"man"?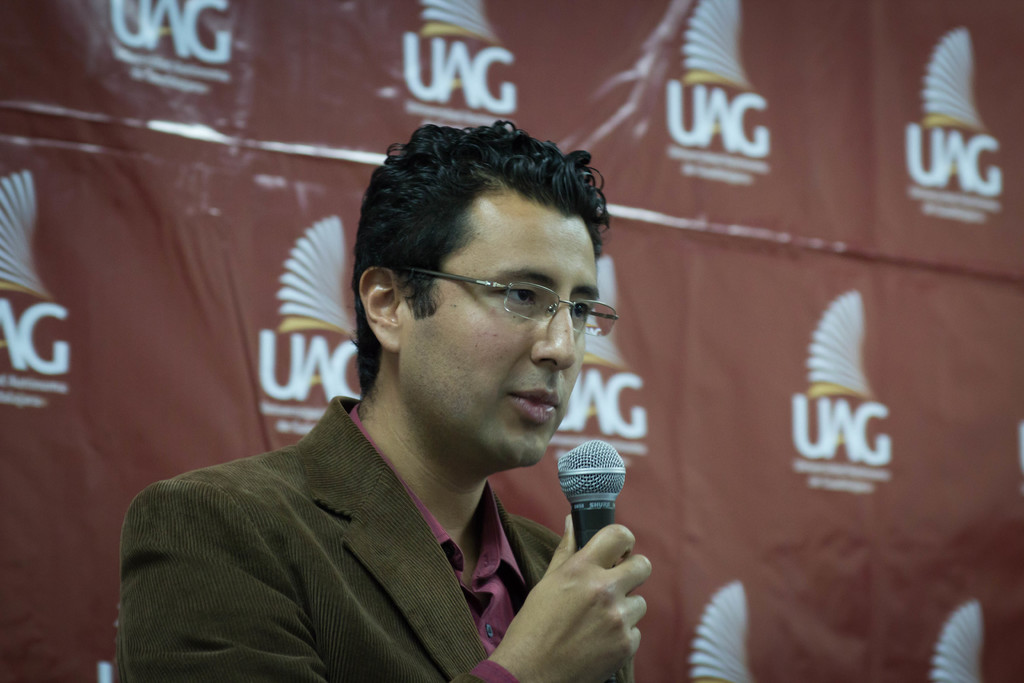
box(97, 140, 717, 667)
